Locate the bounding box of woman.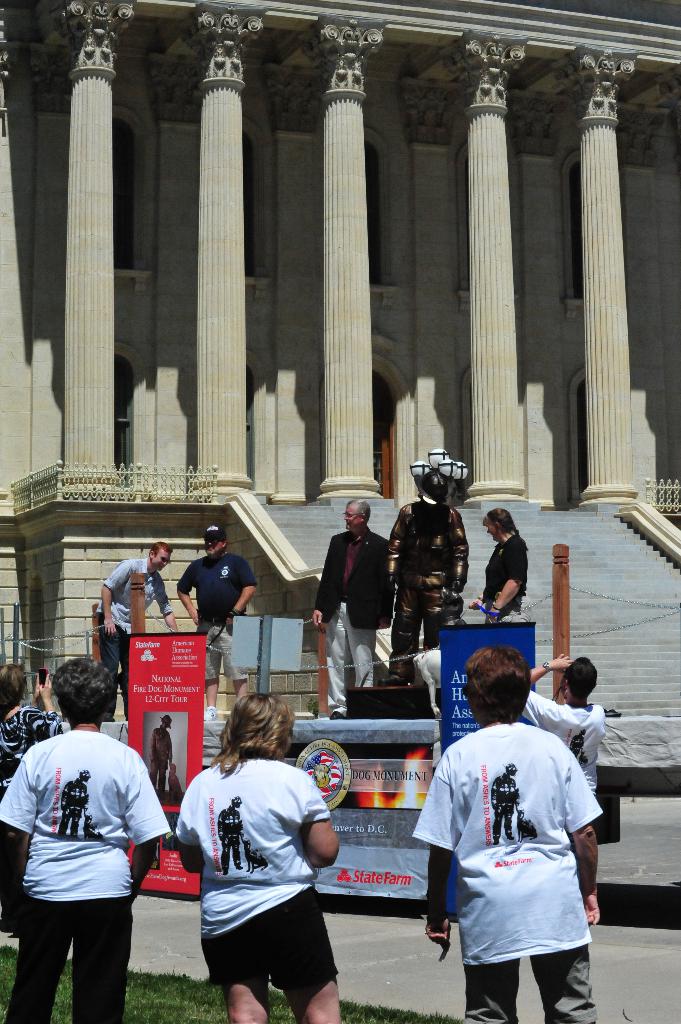
Bounding box: bbox=(175, 701, 357, 1018).
